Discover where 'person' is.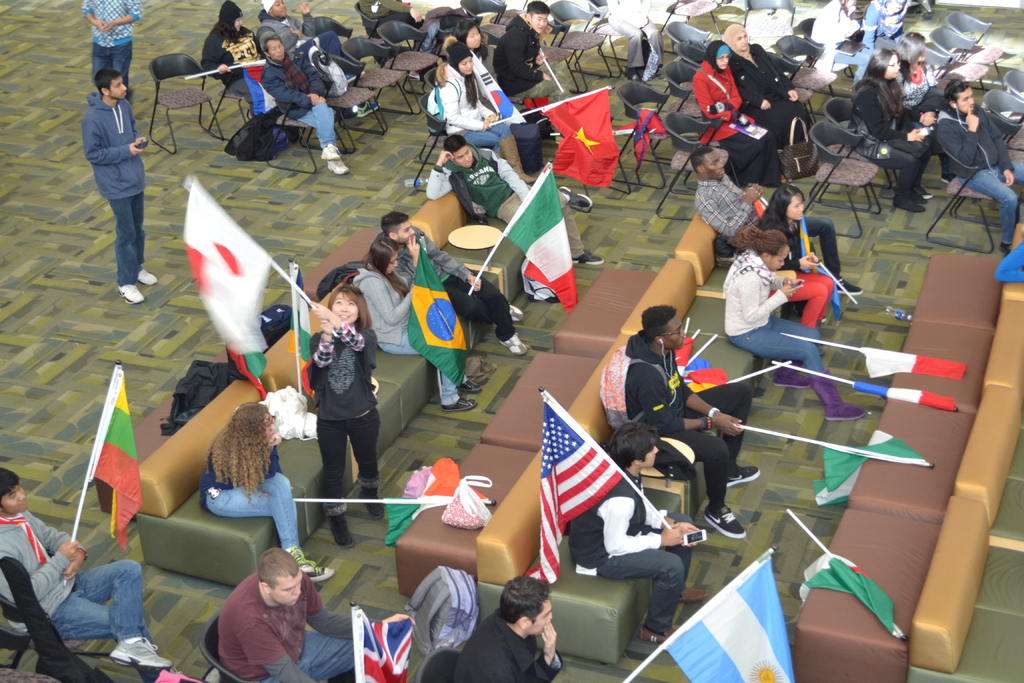
Discovered at 495/0/582/111.
